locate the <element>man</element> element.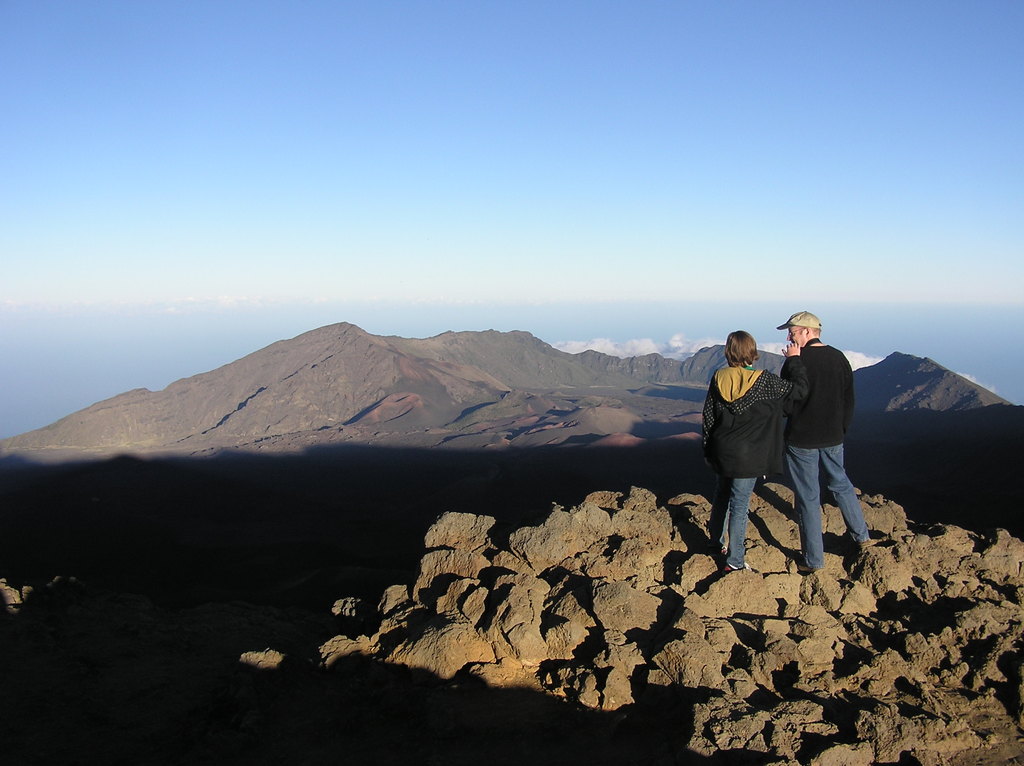
Element bbox: 759/315/867/576.
